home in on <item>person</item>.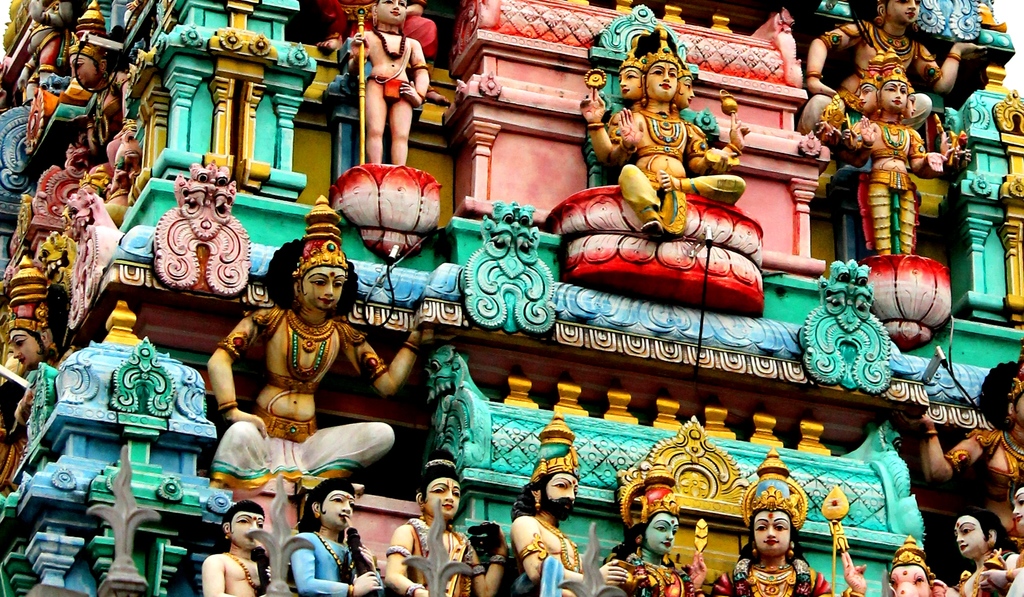
Homed in at [x1=729, y1=455, x2=864, y2=596].
